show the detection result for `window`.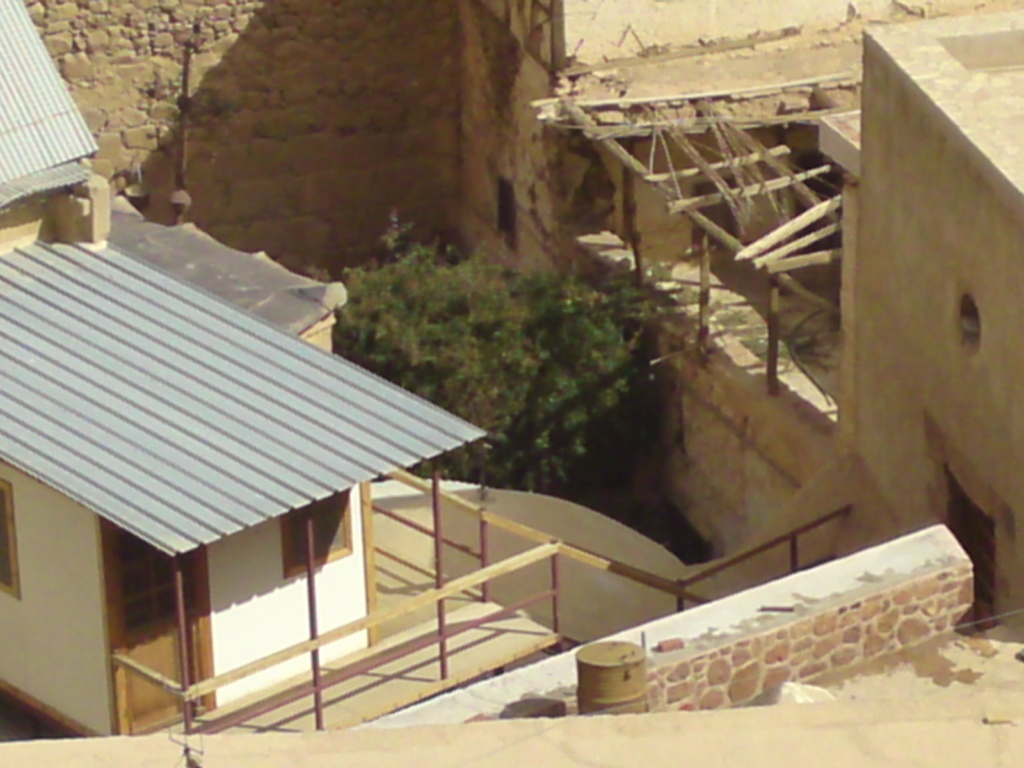
<bbox>278, 486, 355, 582</bbox>.
